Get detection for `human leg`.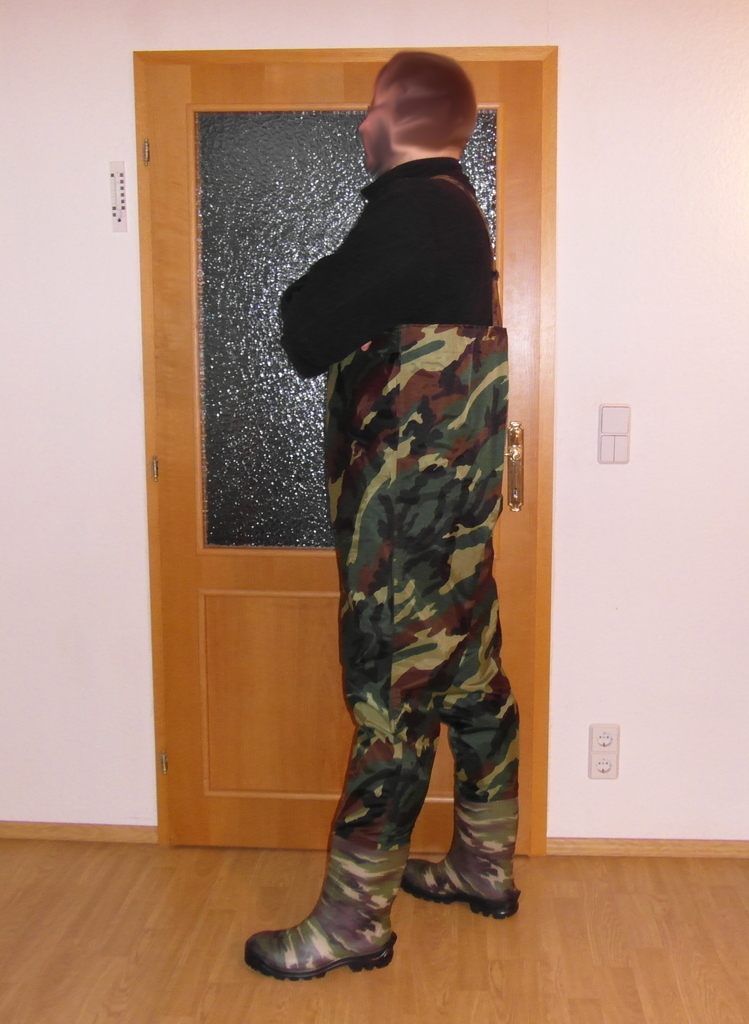
Detection: region(243, 659, 437, 974).
